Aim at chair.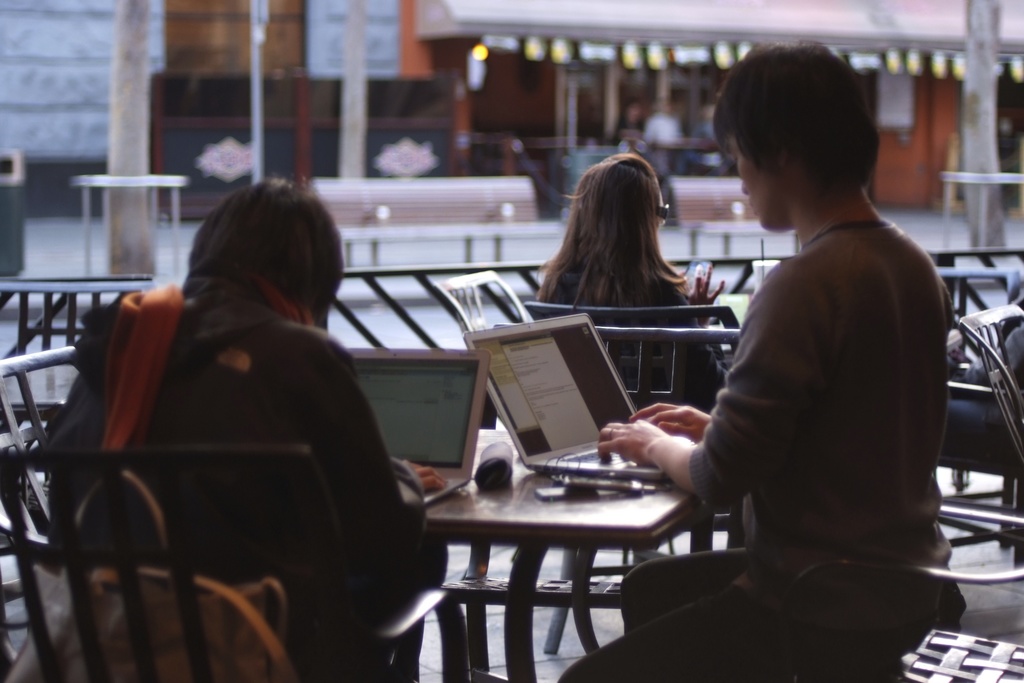
Aimed at detection(934, 266, 1012, 551).
